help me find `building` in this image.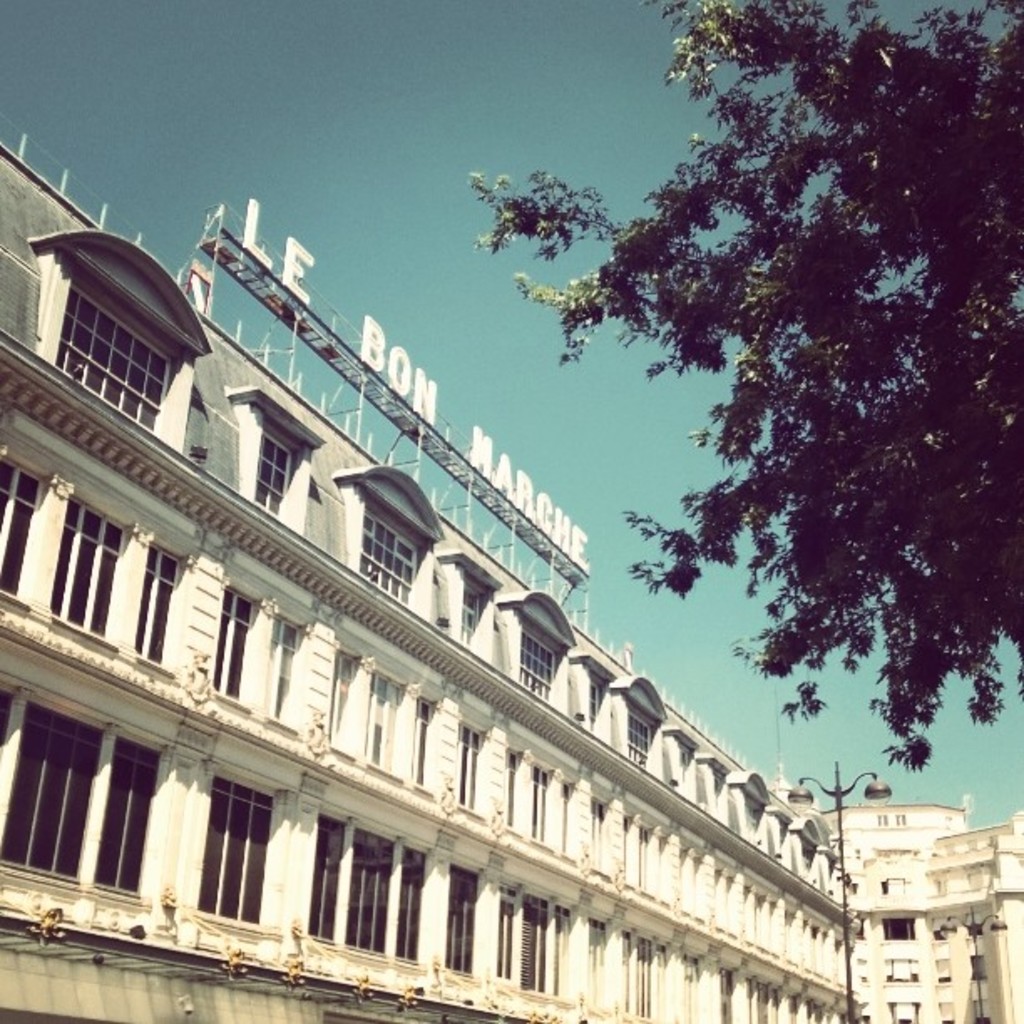
Found it: {"left": 927, "top": 813, "right": 1022, "bottom": 1022}.
